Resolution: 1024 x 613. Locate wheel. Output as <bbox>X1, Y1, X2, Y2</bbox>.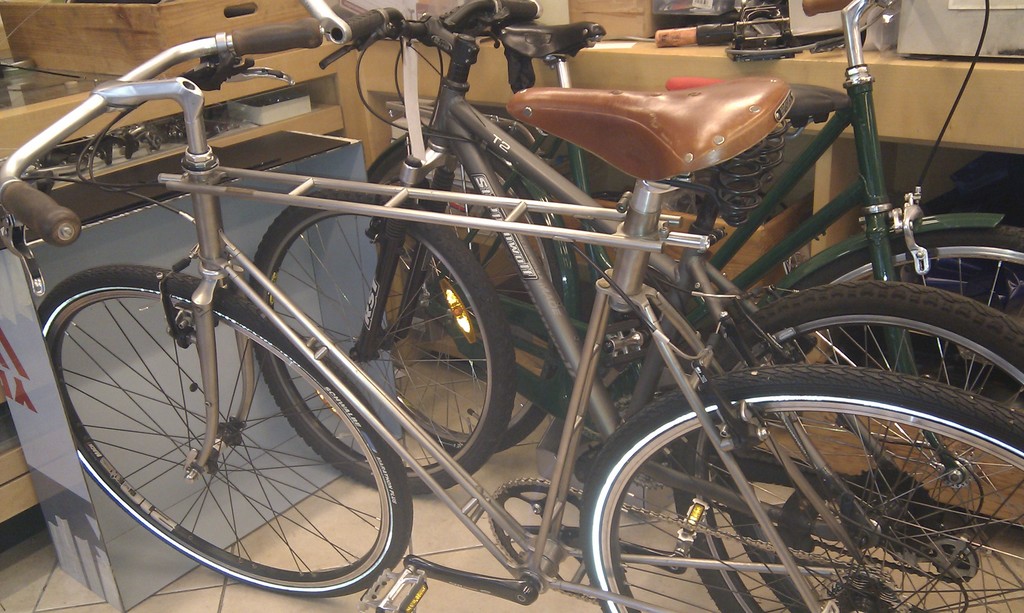
<bbox>33, 266, 414, 591</bbox>.
